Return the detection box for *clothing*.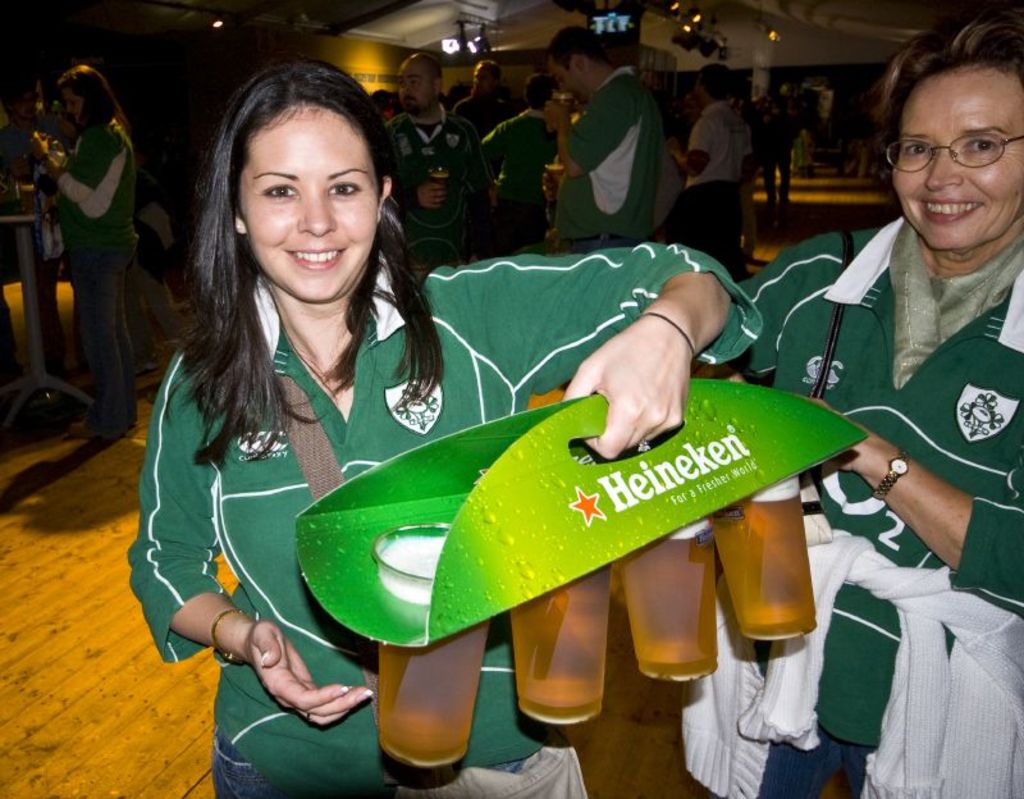
crop(751, 93, 805, 209).
